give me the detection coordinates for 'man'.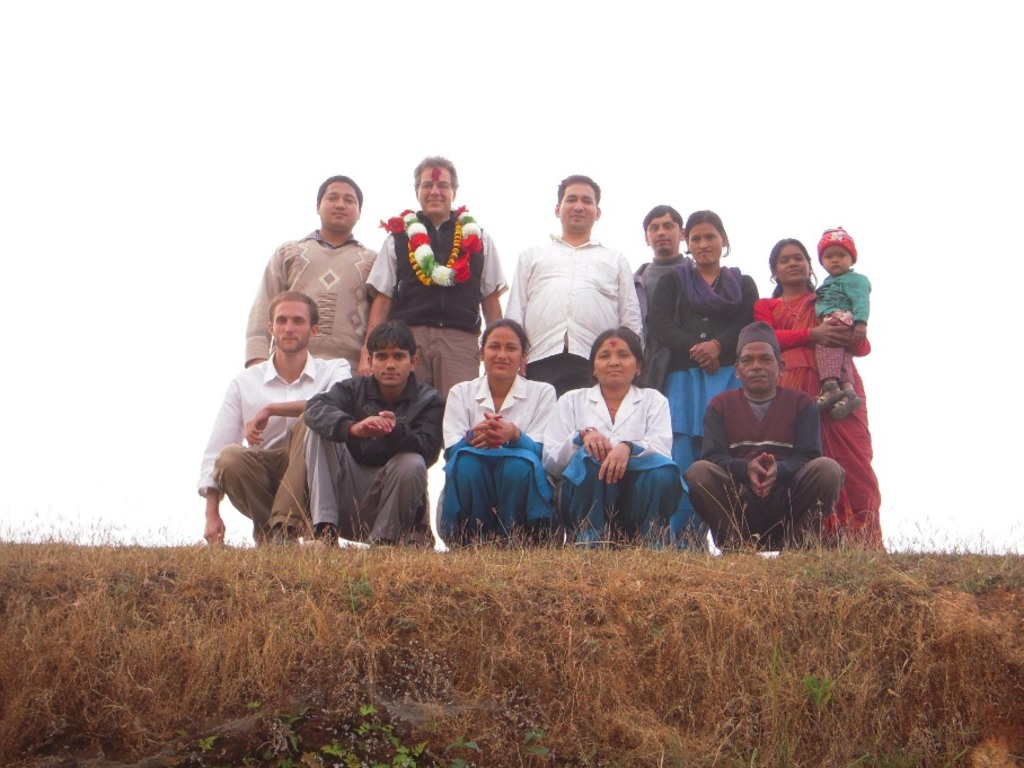
box(506, 178, 644, 397).
